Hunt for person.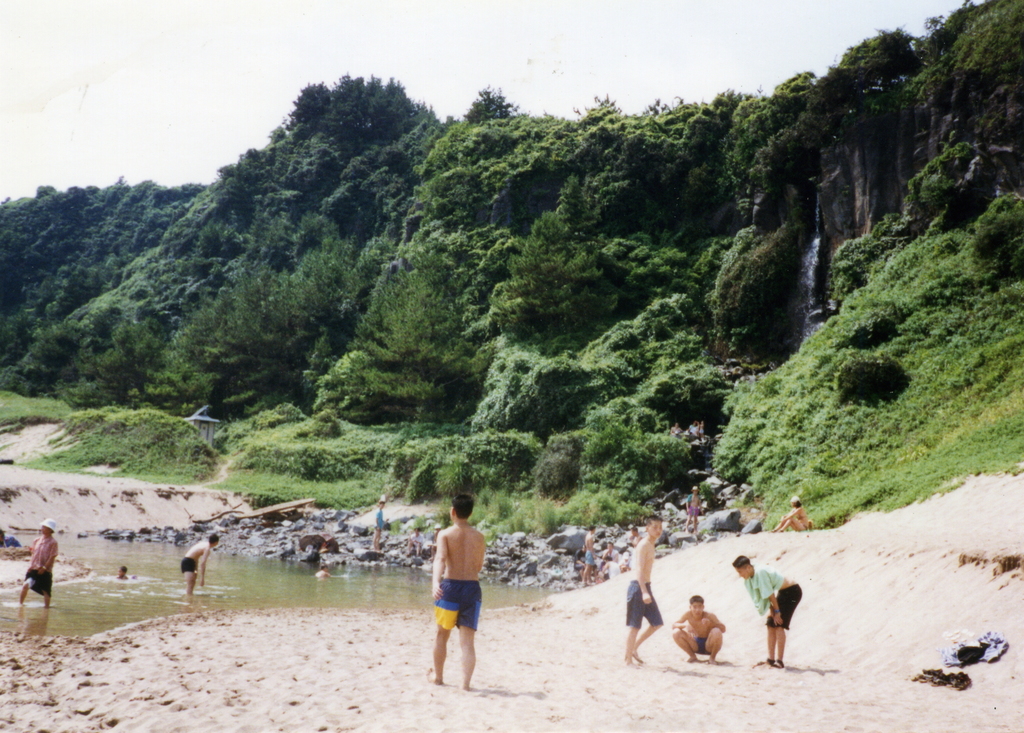
Hunted down at (418,493,494,693).
